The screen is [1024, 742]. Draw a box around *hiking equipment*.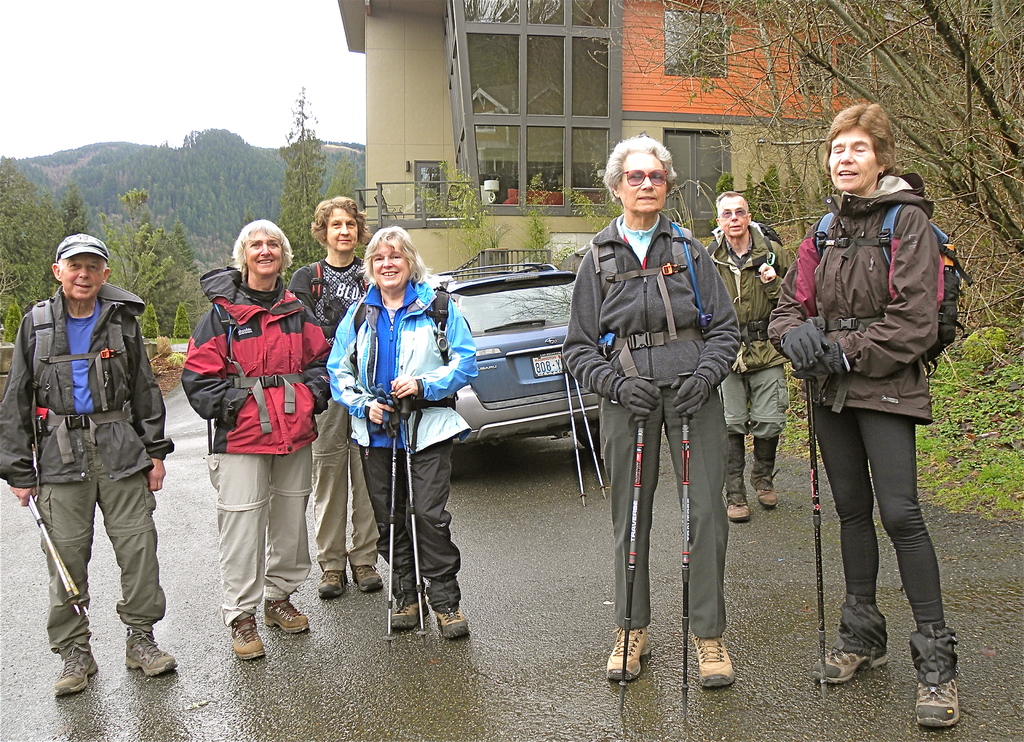
(31,494,82,620).
